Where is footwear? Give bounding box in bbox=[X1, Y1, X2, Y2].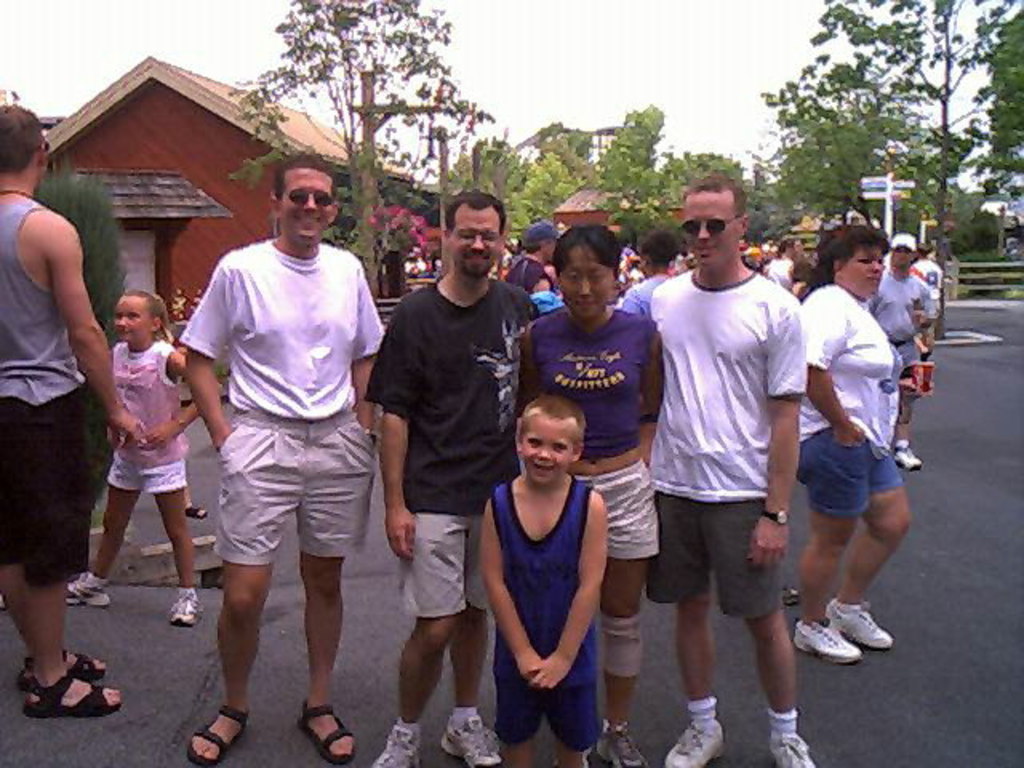
bbox=[664, 722, 722, 766].
